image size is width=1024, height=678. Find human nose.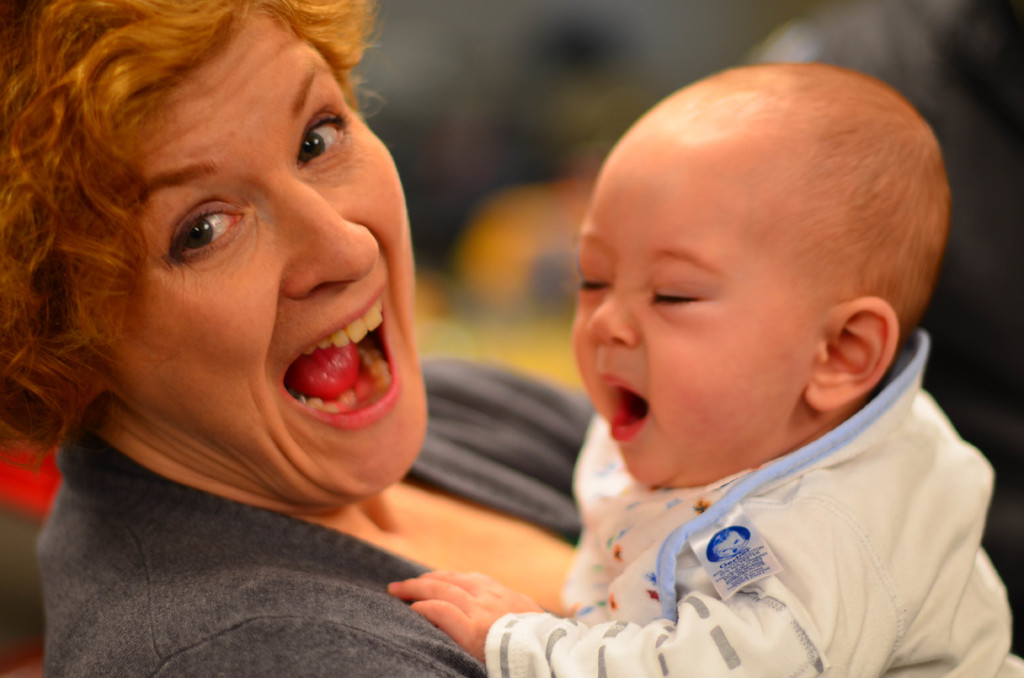
bbox(580, 273, 635, 349).
